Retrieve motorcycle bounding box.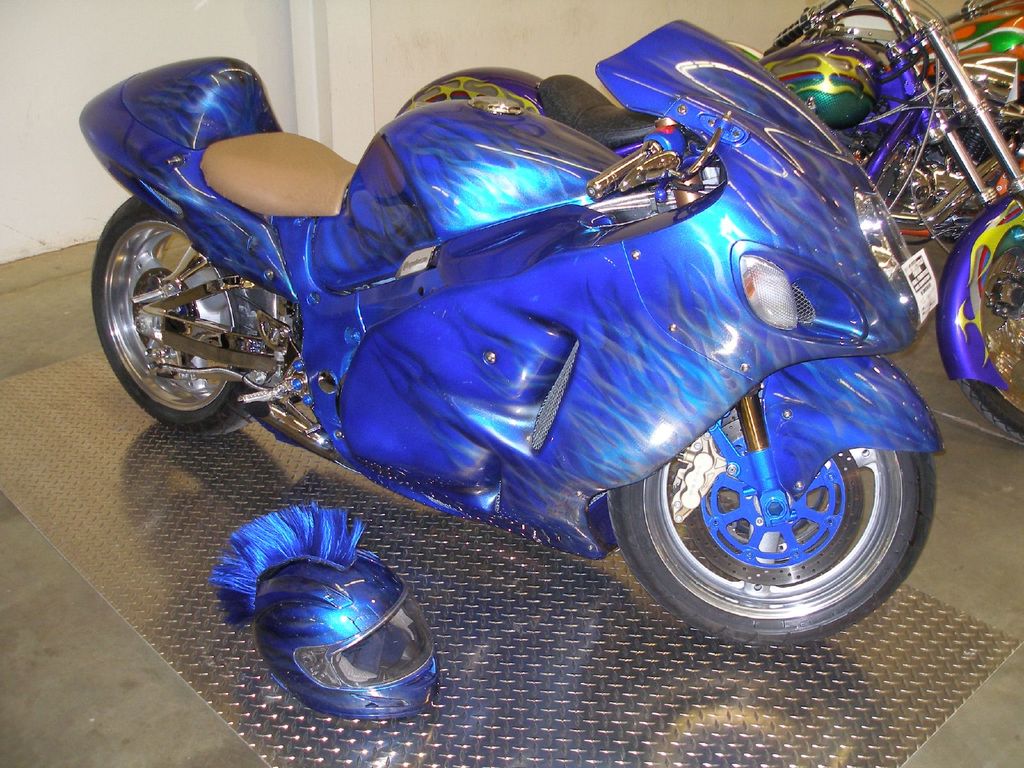
Bounding box: 80,19,945,643.
